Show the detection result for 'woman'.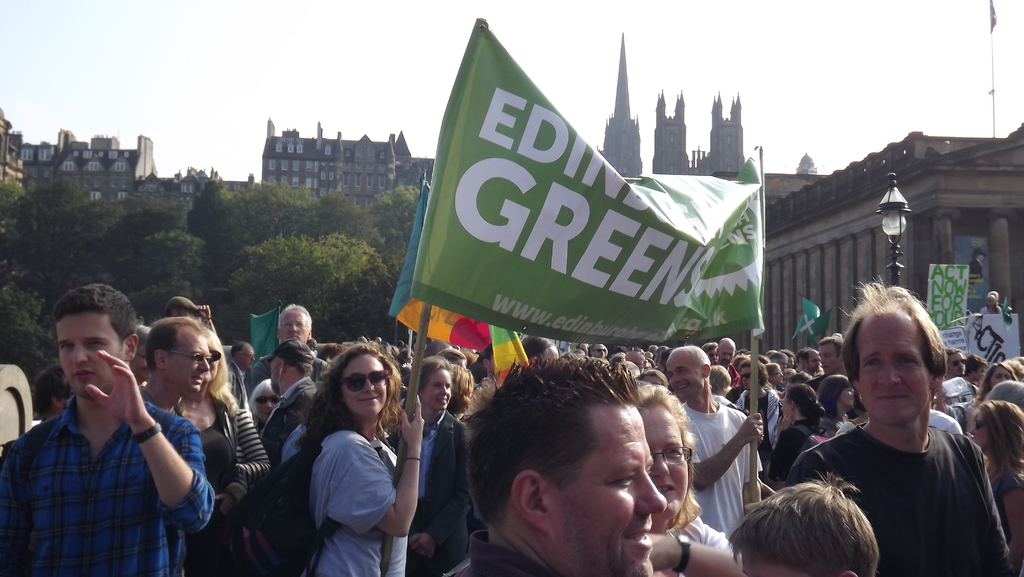
locate(402, 360, 478, 576).
